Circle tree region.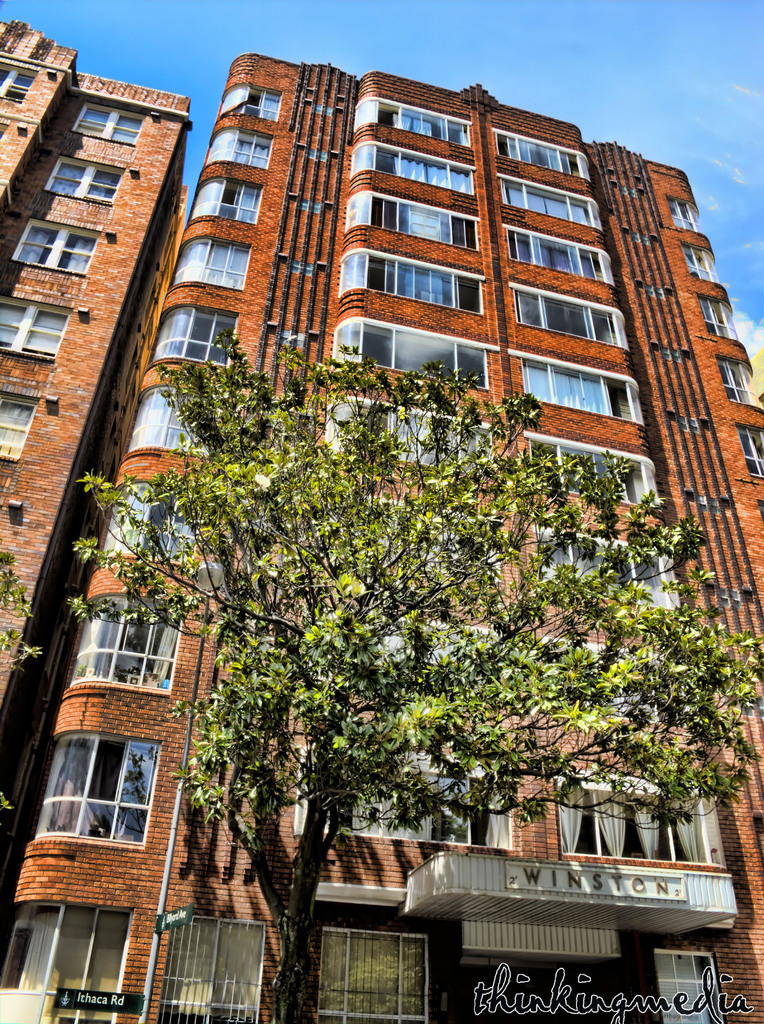
Region: {"left": 65, "top": 324, "right": 763, "bottom": 1023}.
